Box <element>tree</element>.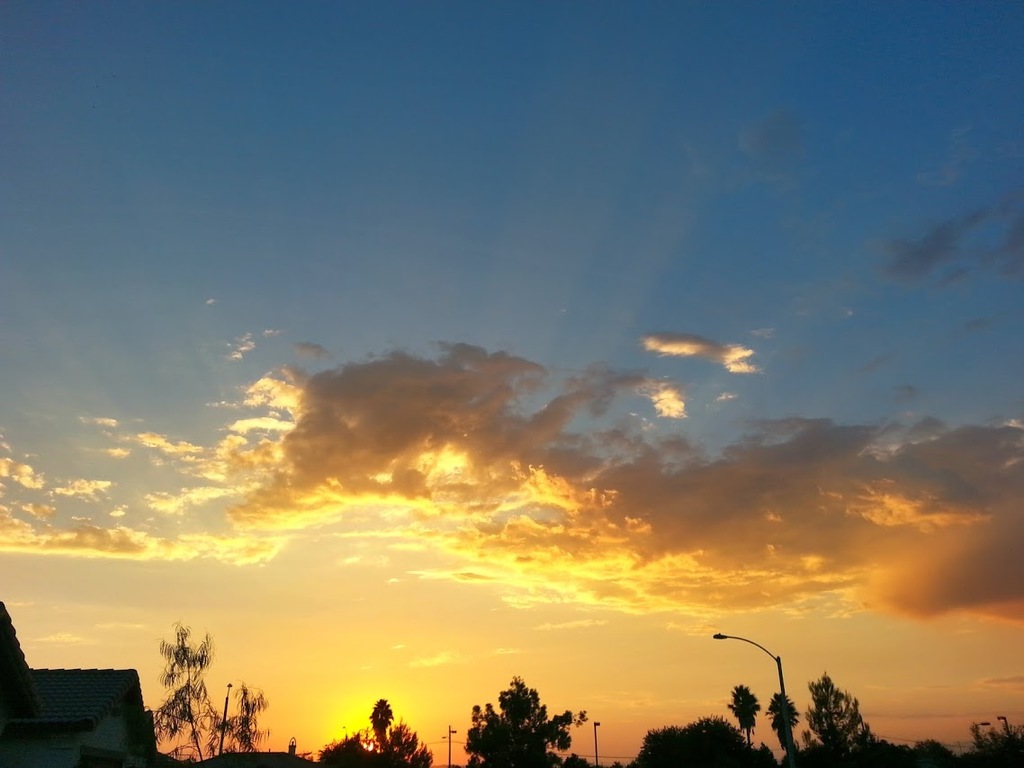
l=812, t=668, r=878, b=759.
